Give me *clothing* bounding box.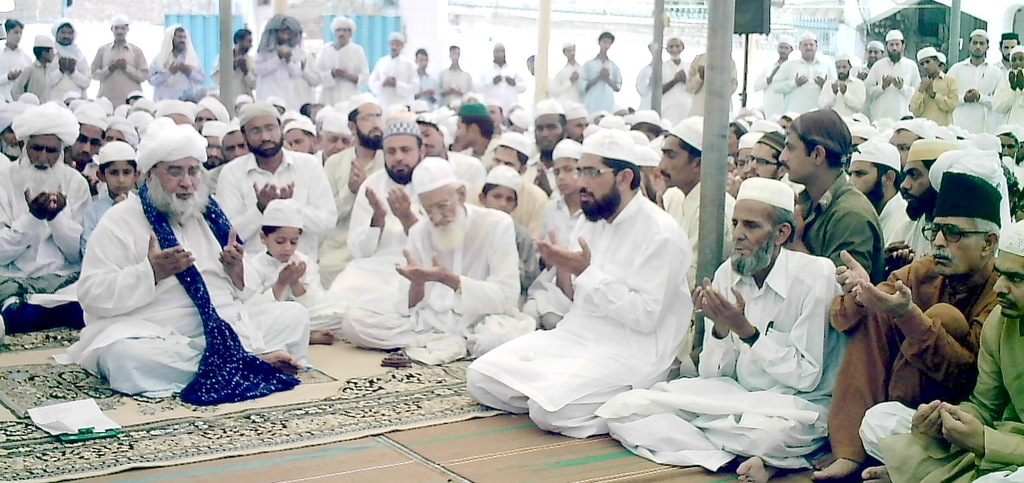
left=8, top=58, right=68, bottom=102.
